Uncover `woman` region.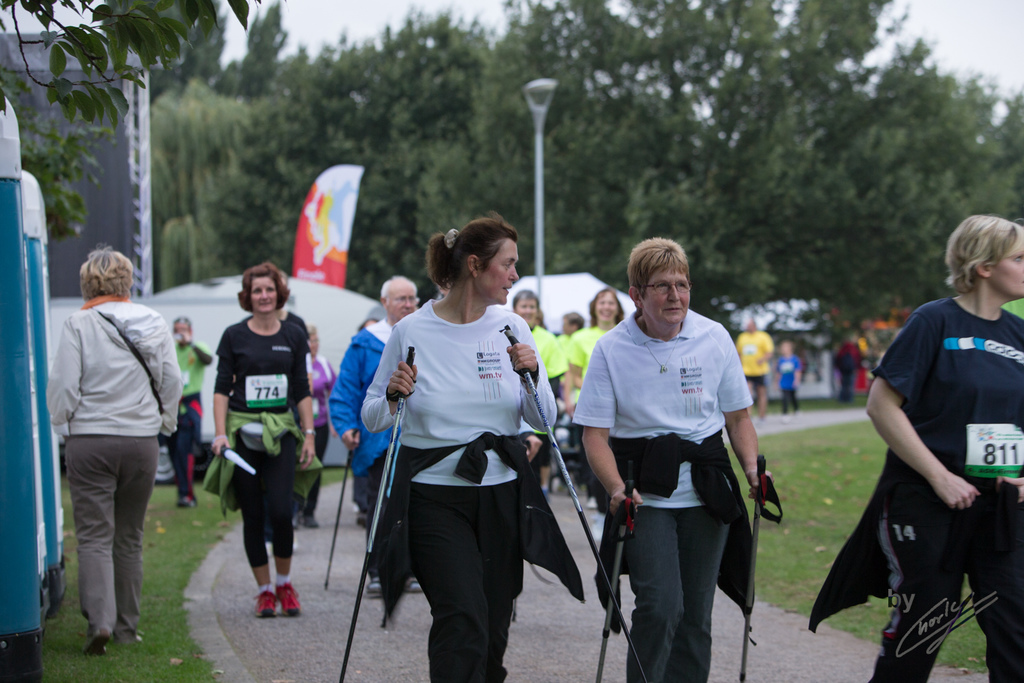
Uncovered: rect(356, 239, 559, 682).
